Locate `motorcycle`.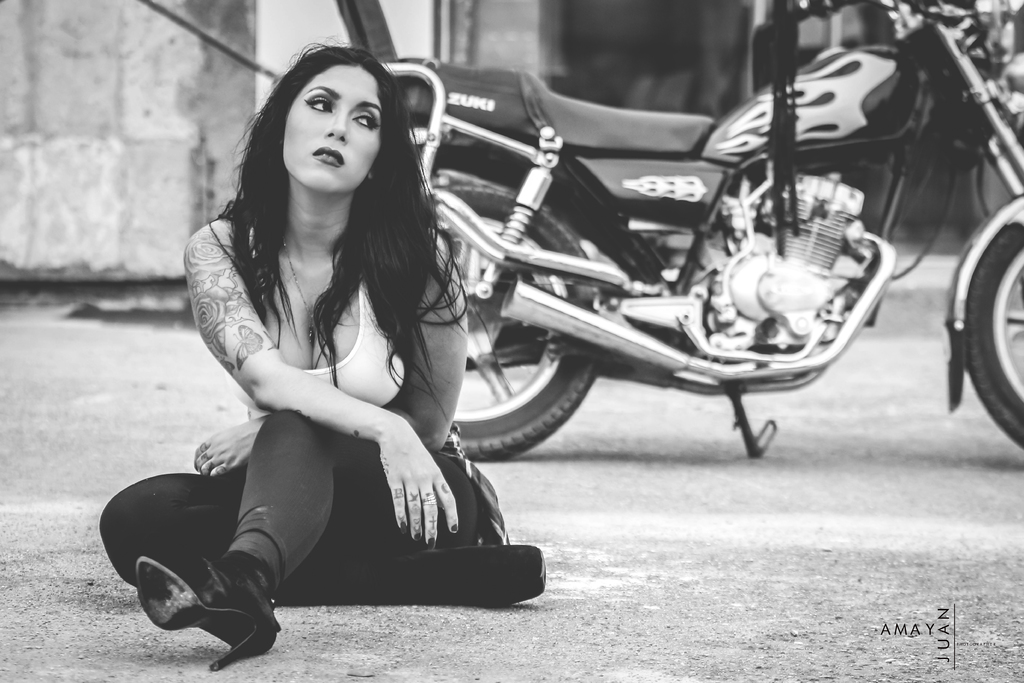
Bounding box: 378, 0, 1023, 464.
